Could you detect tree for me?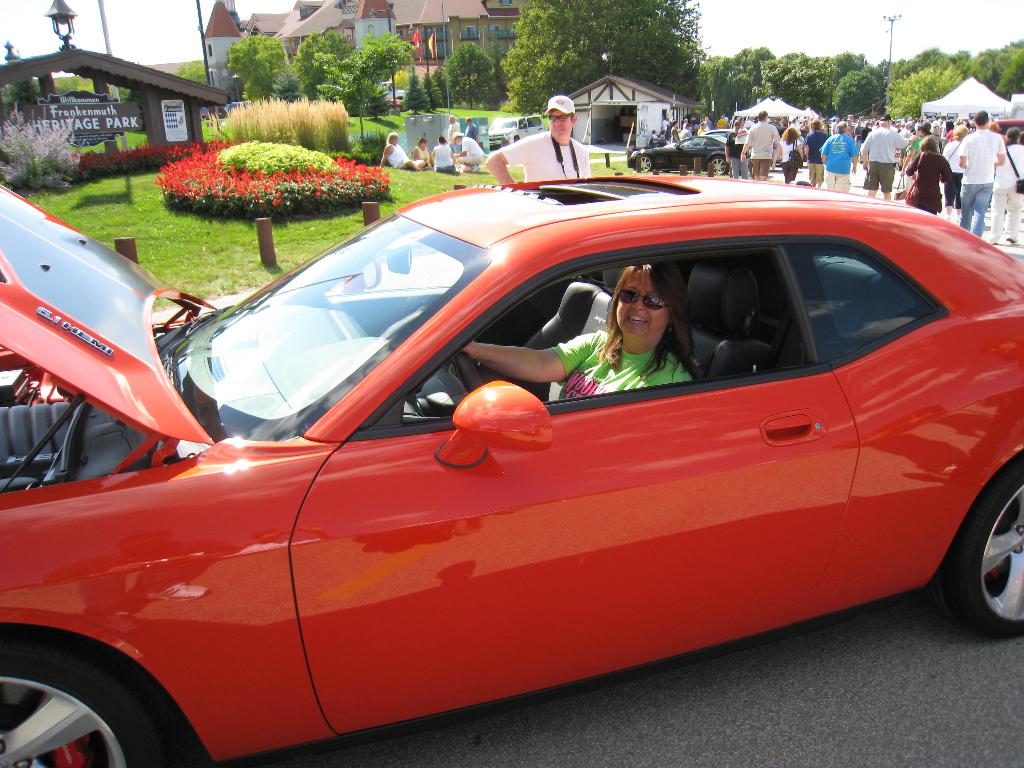
Detection result: 229 31 290 94.
